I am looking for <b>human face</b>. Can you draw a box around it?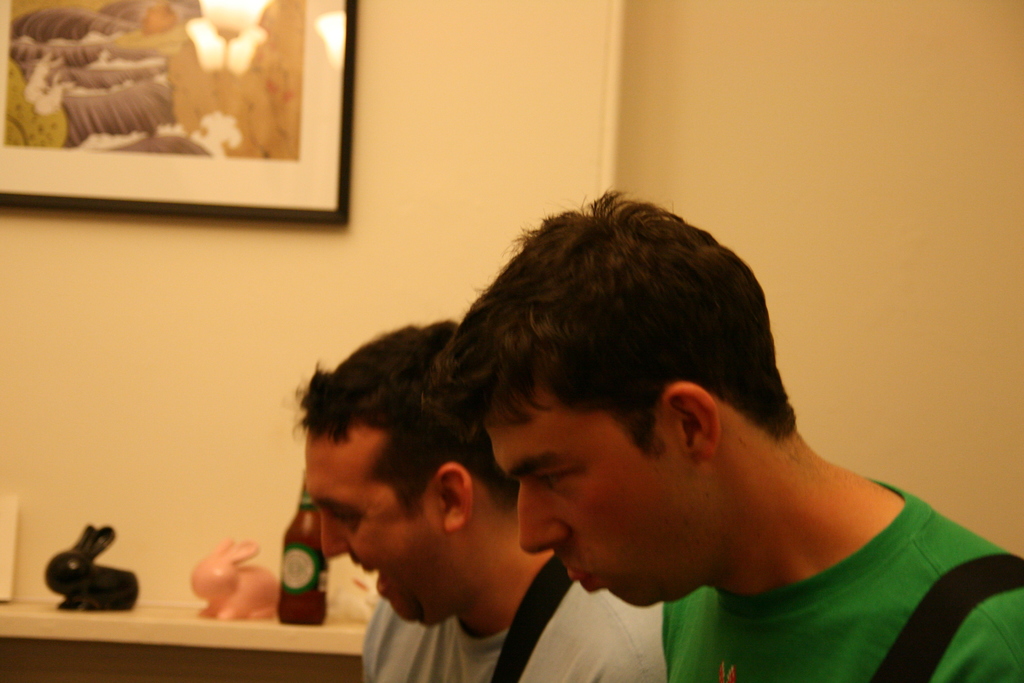
Sure, the bounding box is rect(303, 428, 456, 630).
